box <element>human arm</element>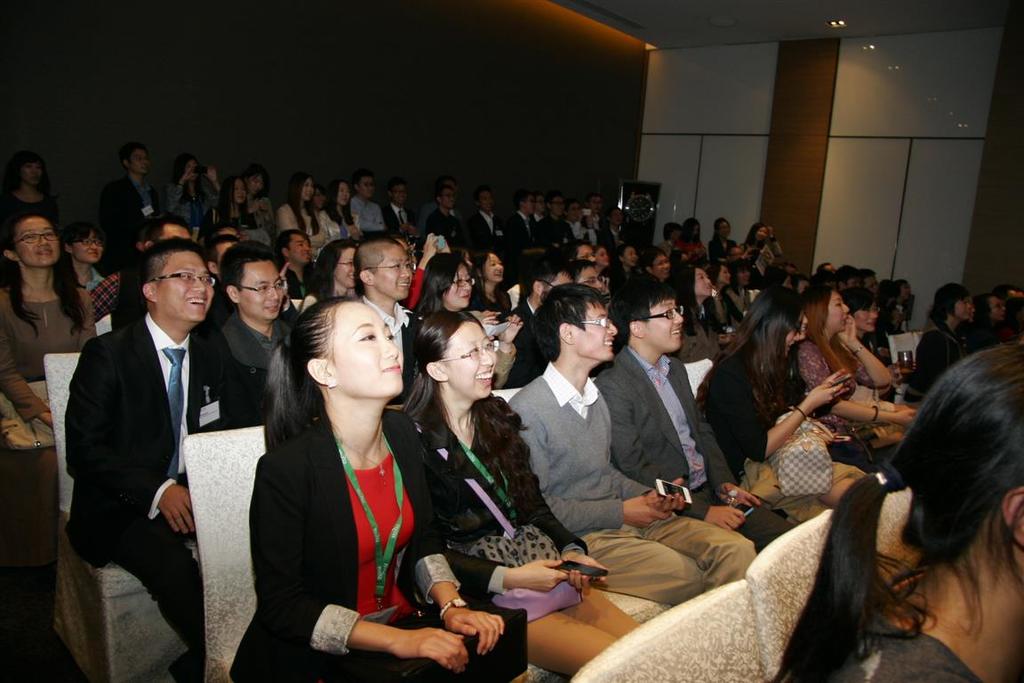
(685,358,767,519)
